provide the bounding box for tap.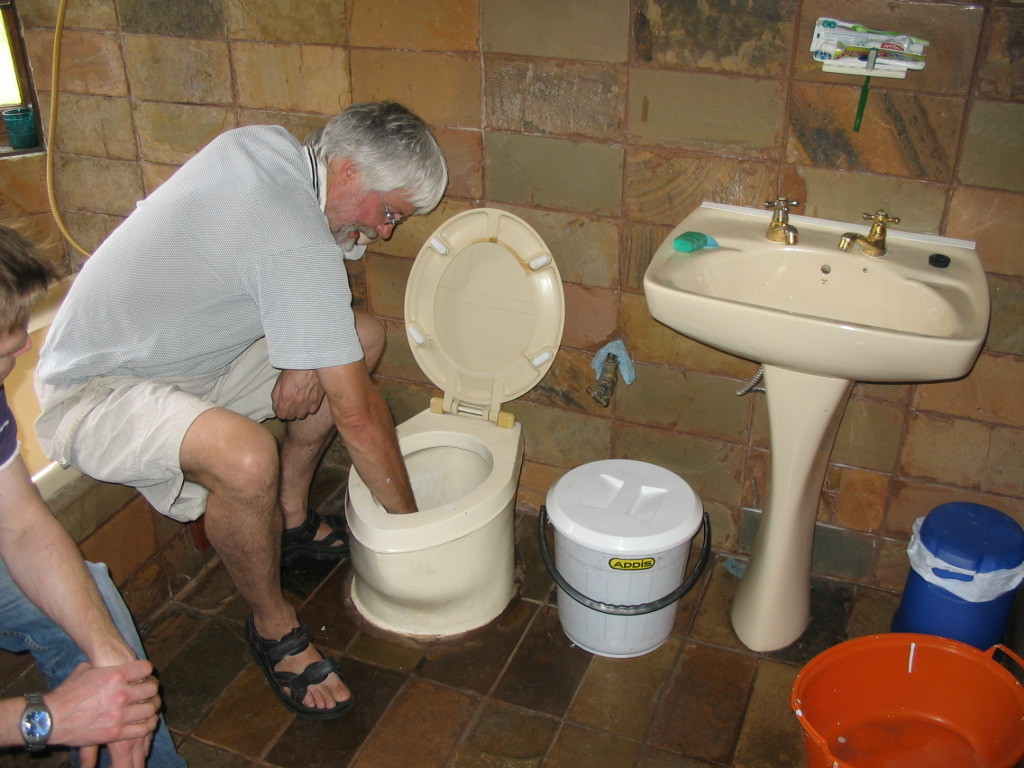
762:188:801:249.
